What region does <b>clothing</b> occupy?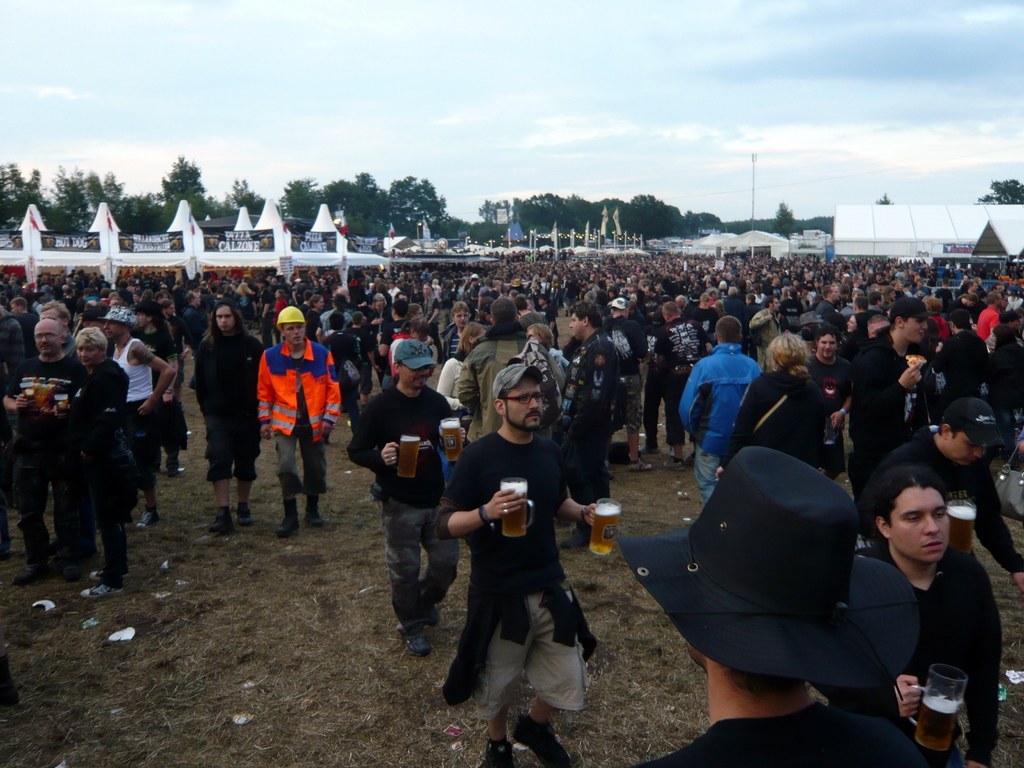
left=111, top=334, right=161, bottom=485.
